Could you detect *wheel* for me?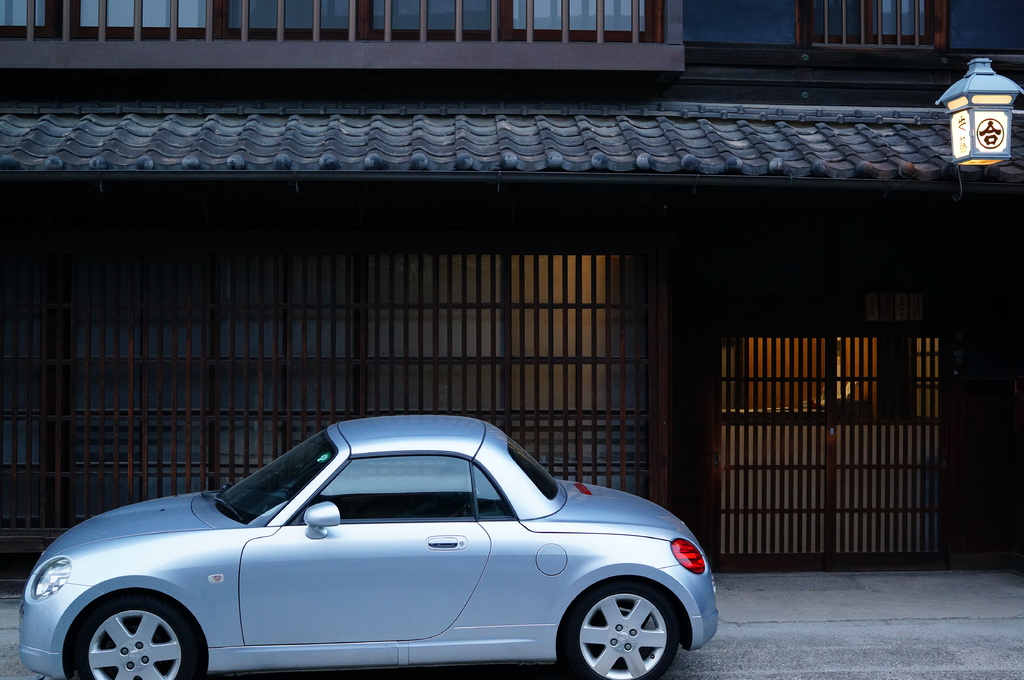
Detection result: (565,583,679,679).
